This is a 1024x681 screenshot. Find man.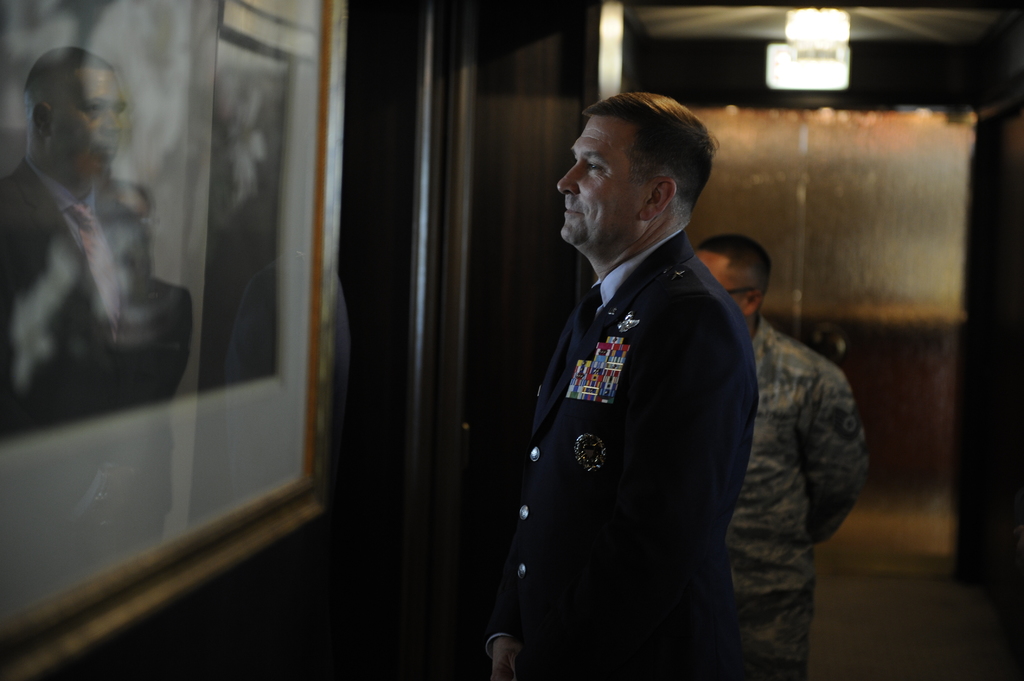
Bounding box: pyautogui.locateOnScreen(474, 78, 779, 662).
